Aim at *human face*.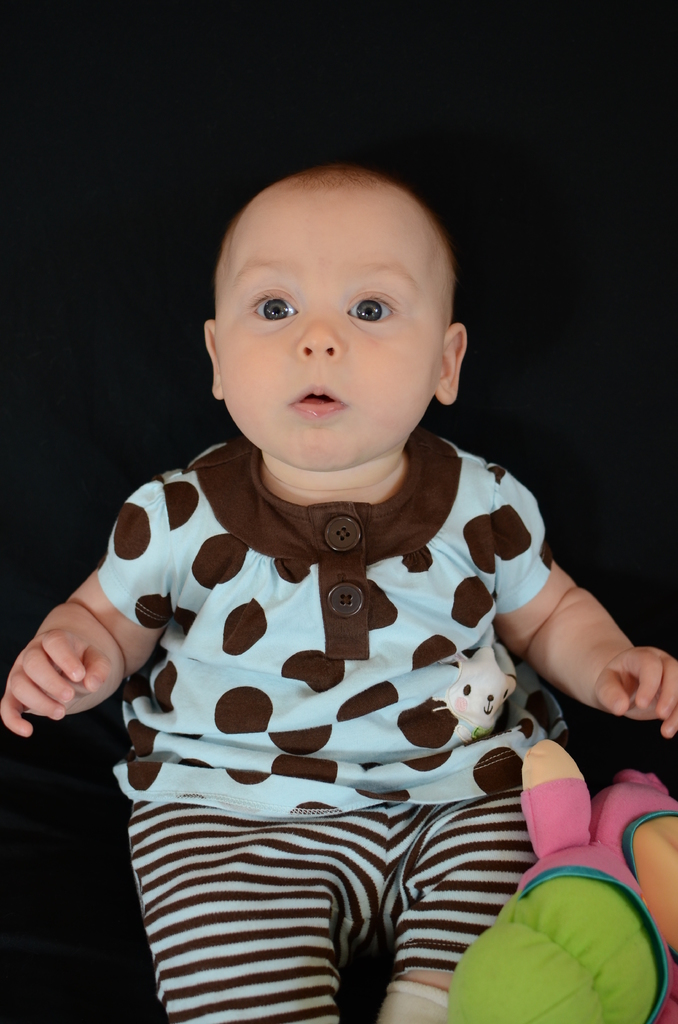
Aimed at left=219, top=195, right=436, bottom=467.
